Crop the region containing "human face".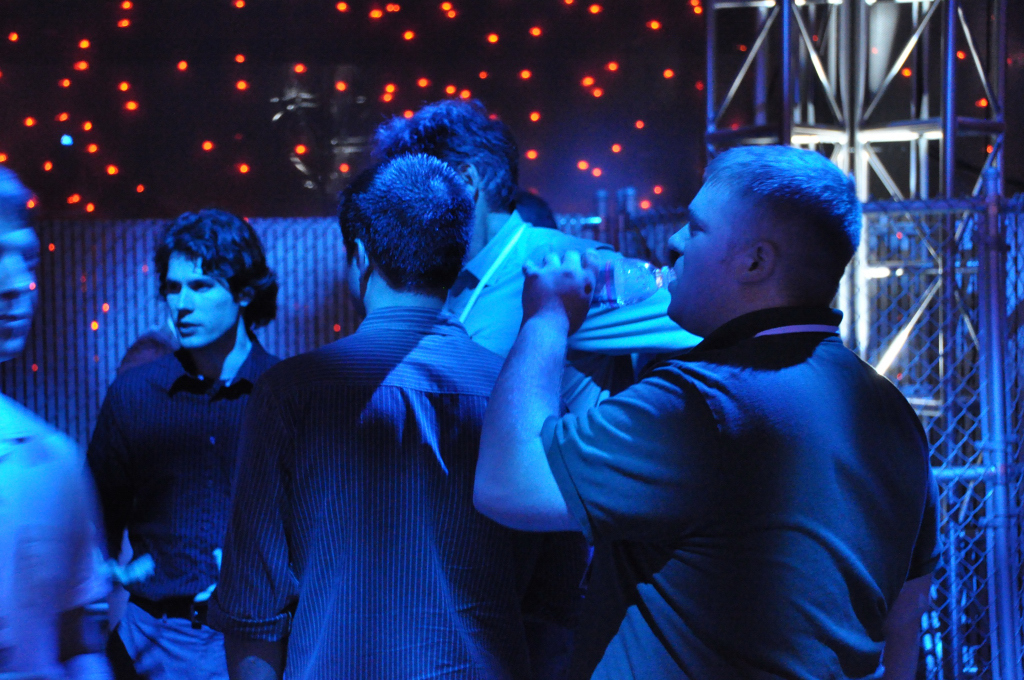
Crop region: bbox=(0, 223, 43, 353).
